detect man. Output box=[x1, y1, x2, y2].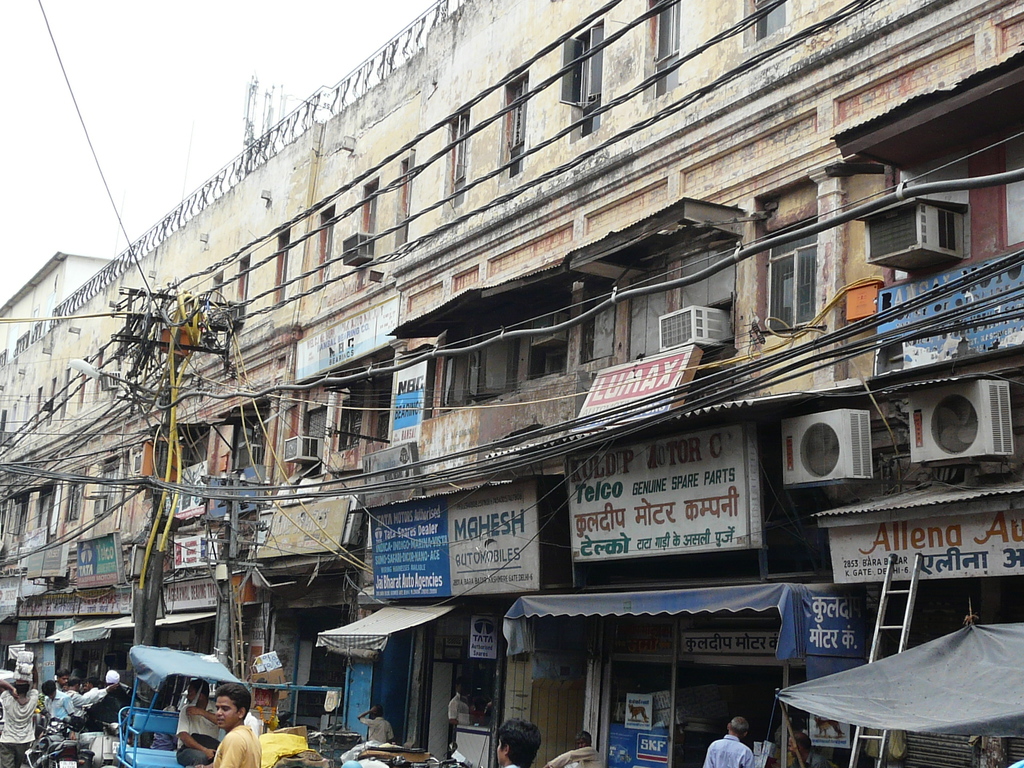
box=[493, 715, 547, 767].
